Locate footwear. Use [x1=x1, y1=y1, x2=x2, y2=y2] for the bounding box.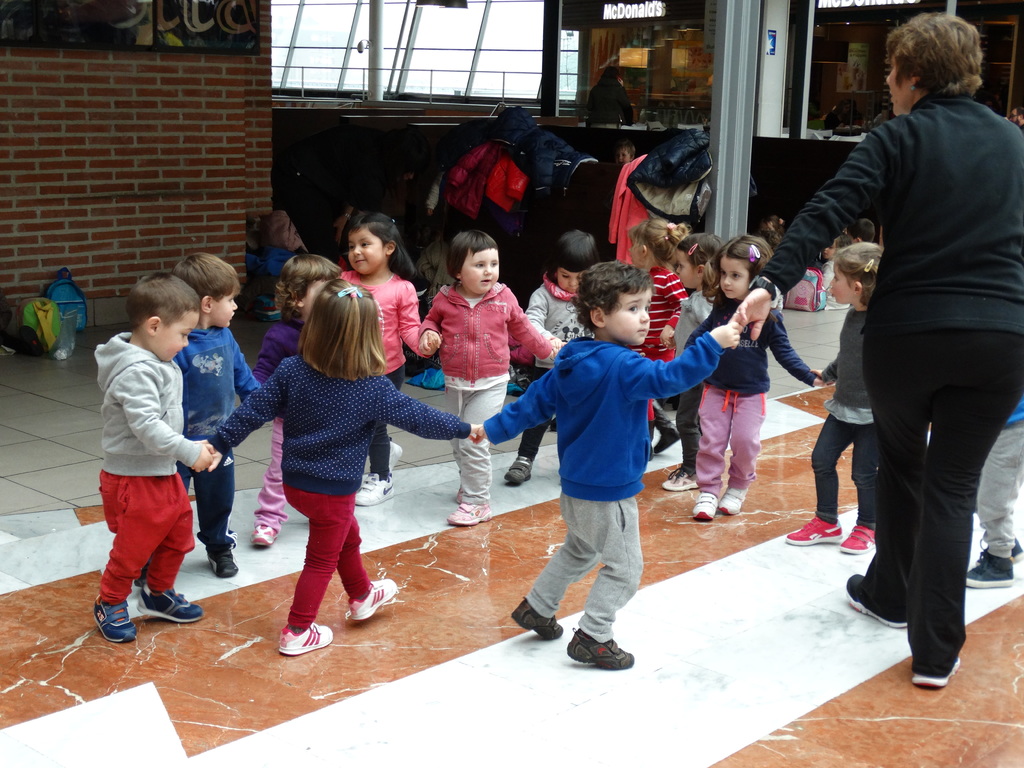
[x1=906, y1=655, x2=959, y2=689].
